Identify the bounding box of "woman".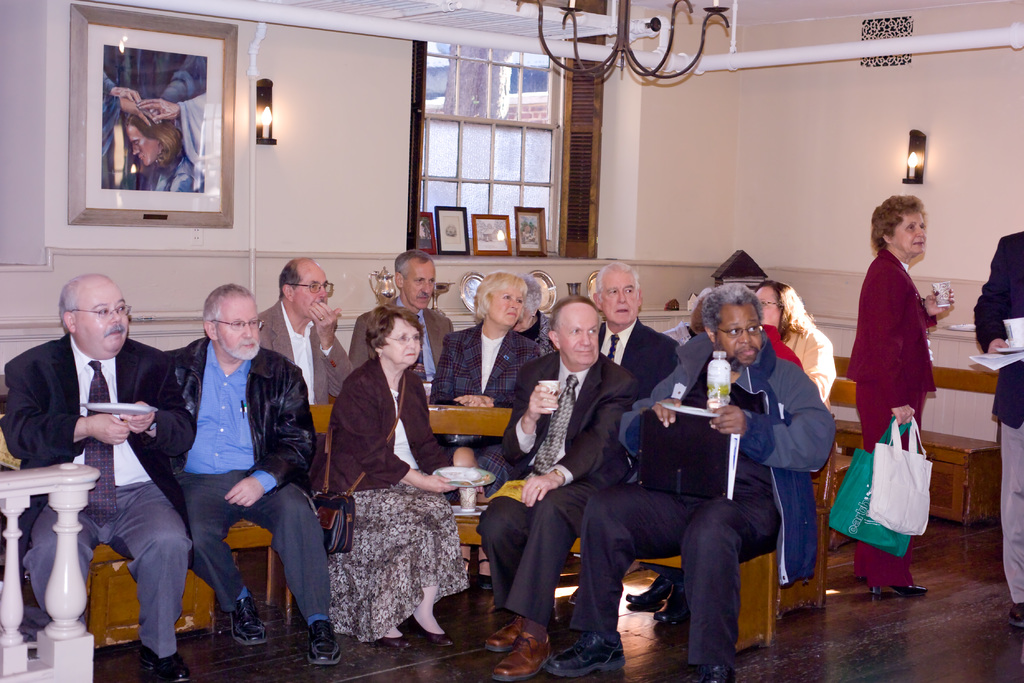
(434,271,550,501).
